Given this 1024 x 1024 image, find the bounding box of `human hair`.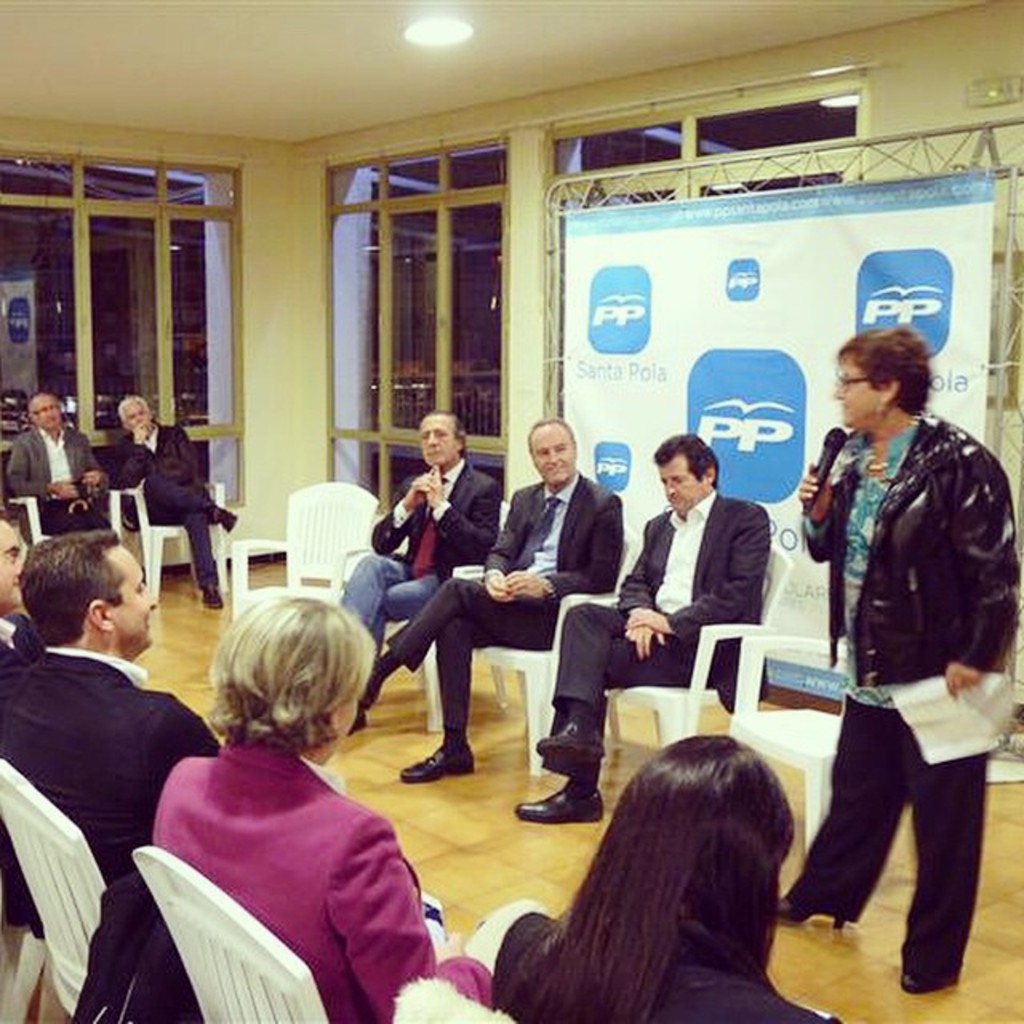
19,528,128,645.
